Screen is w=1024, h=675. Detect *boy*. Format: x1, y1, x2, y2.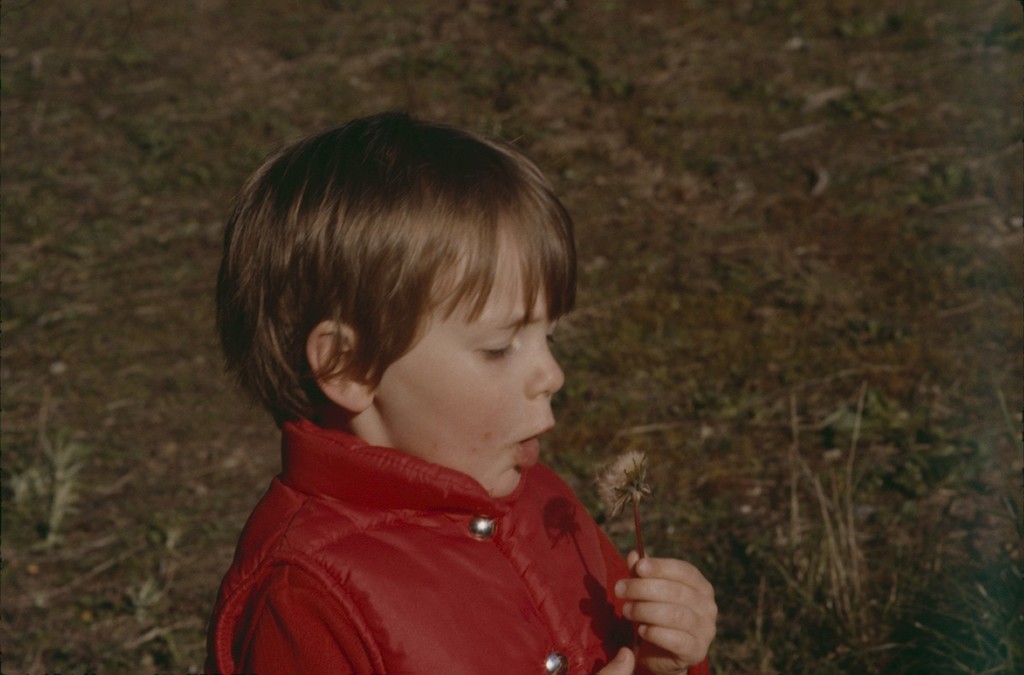
198, 104, 722, 674.
